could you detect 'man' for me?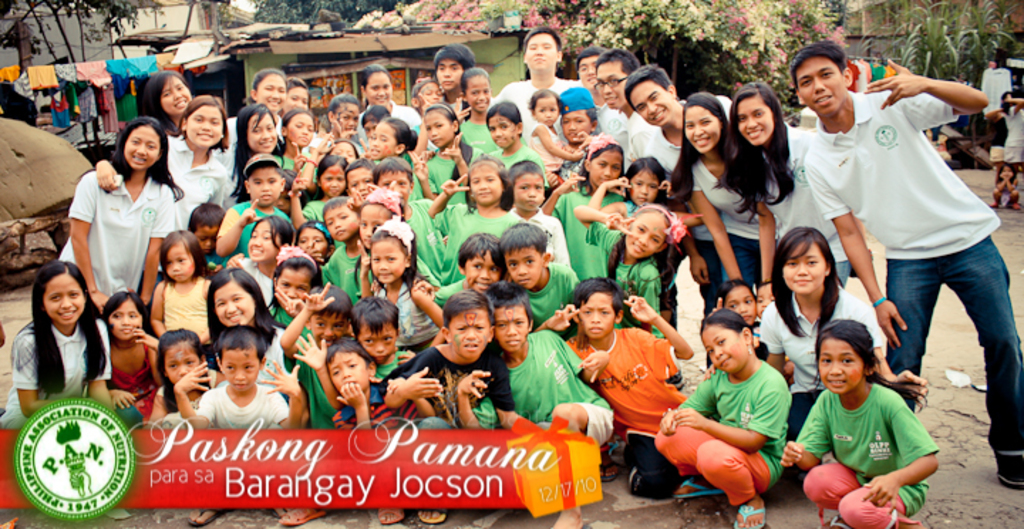
Detection result: bbox=(573, 43, 626, 168).
